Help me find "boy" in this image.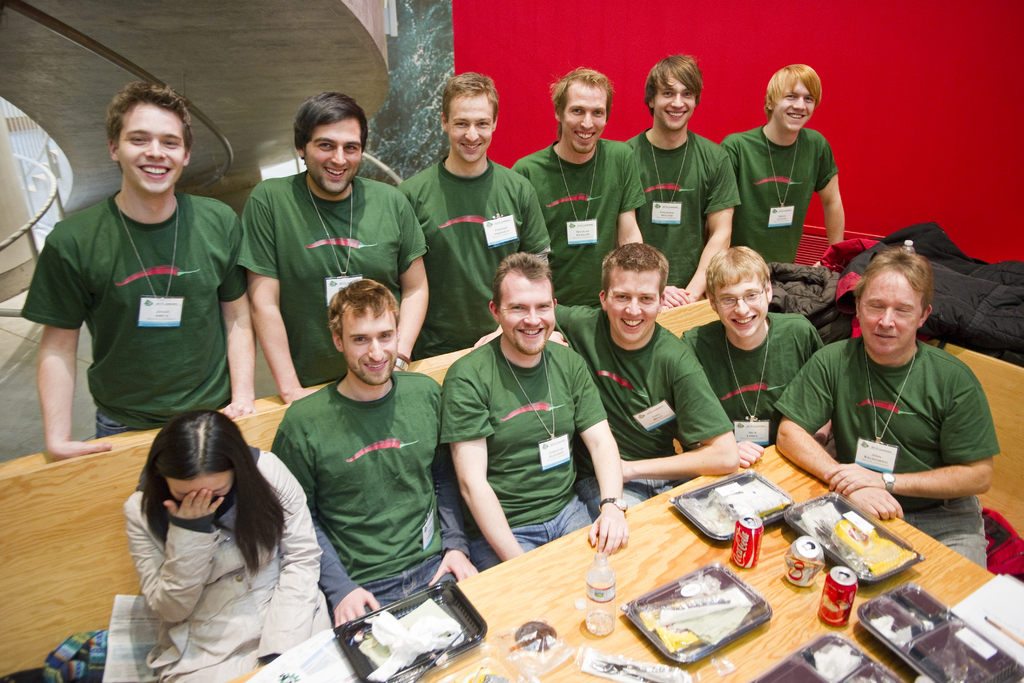
Found it: detection(680, 245, 827, 467).
